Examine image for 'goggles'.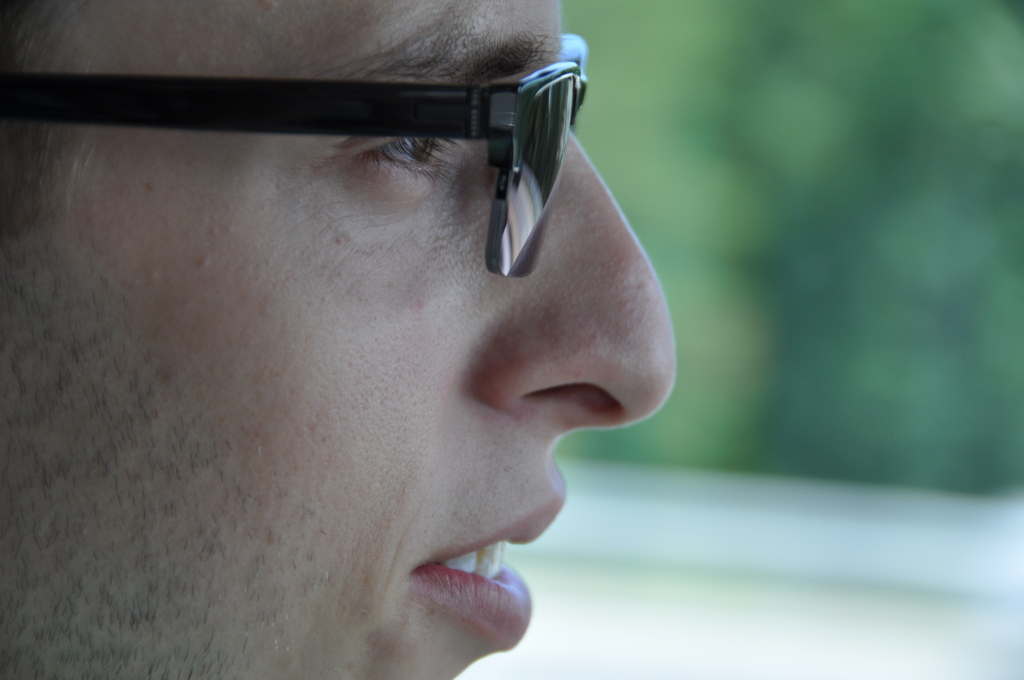
Examination result: Rect(8, 54, 605, 247).
